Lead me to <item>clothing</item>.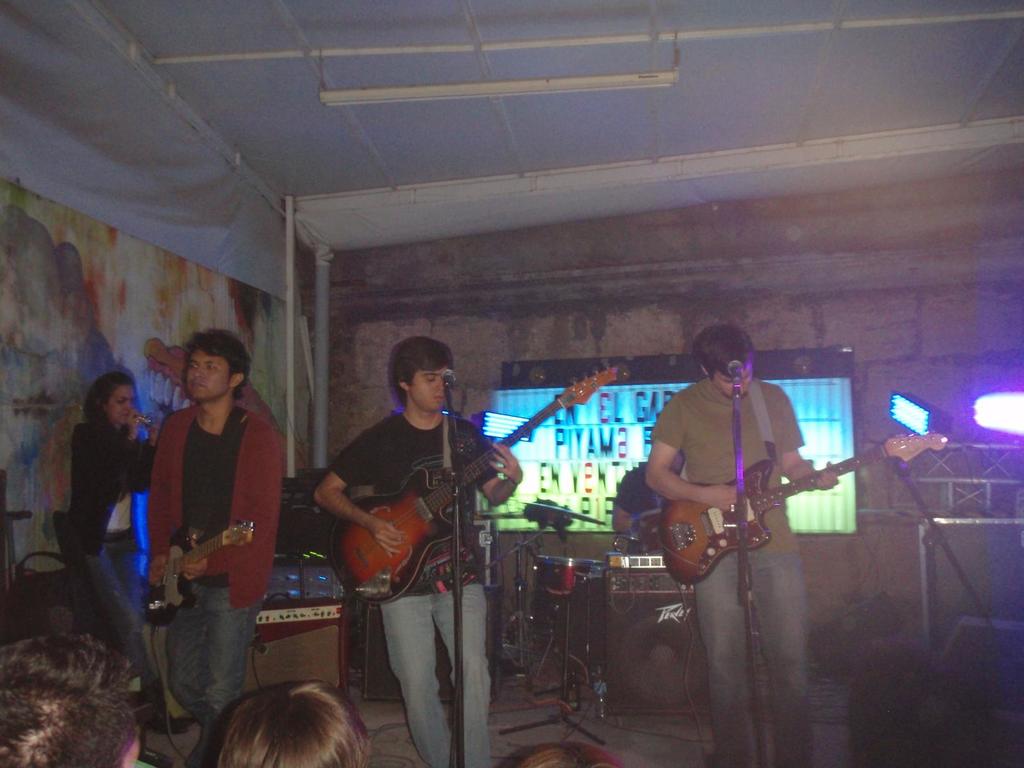
Lead to x1=147, y1=392, x2=279, y2=733.
